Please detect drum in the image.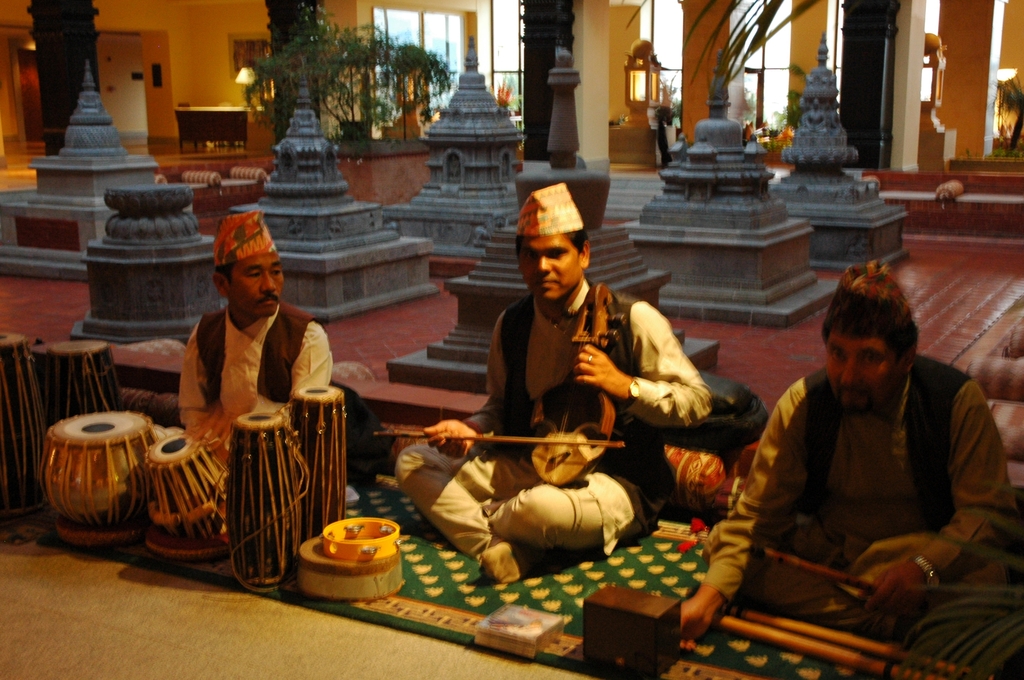
25:396:175:547.
